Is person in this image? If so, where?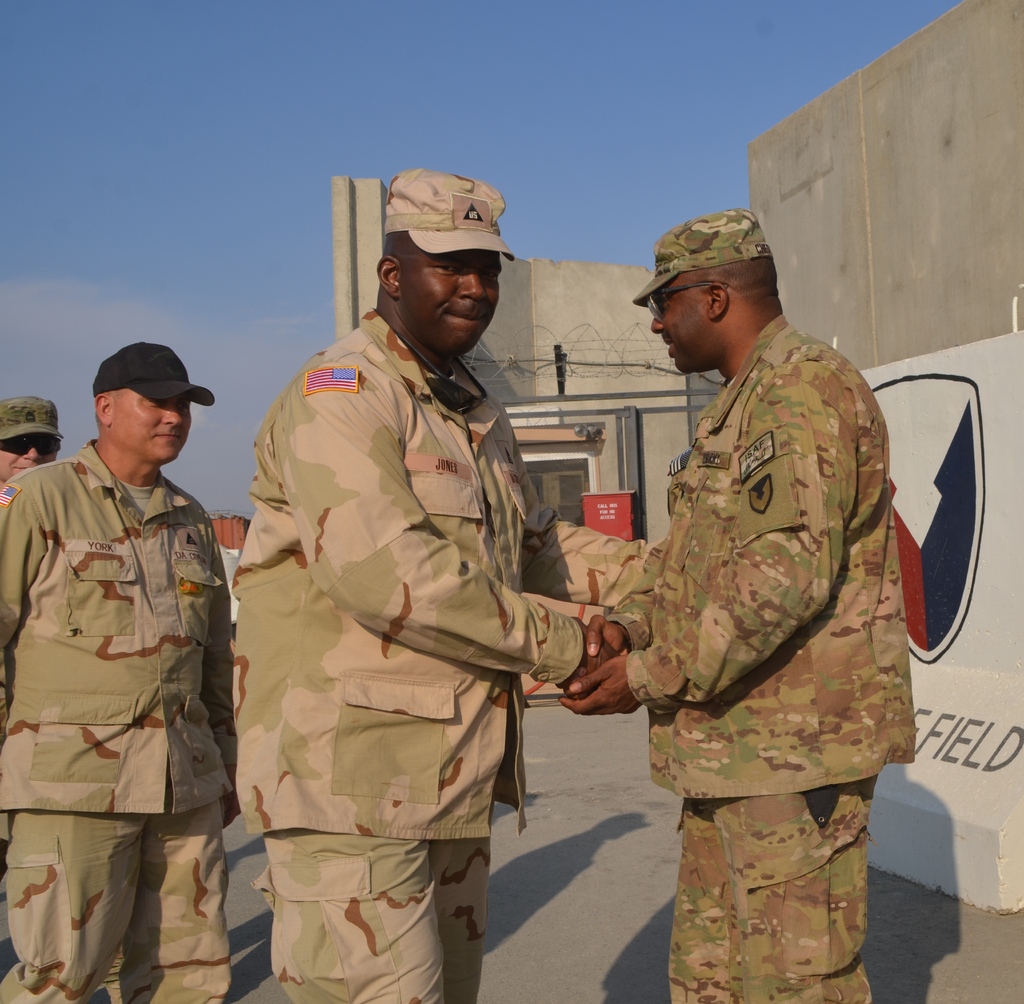
Yes, at [575, 212, 909, 1003].
